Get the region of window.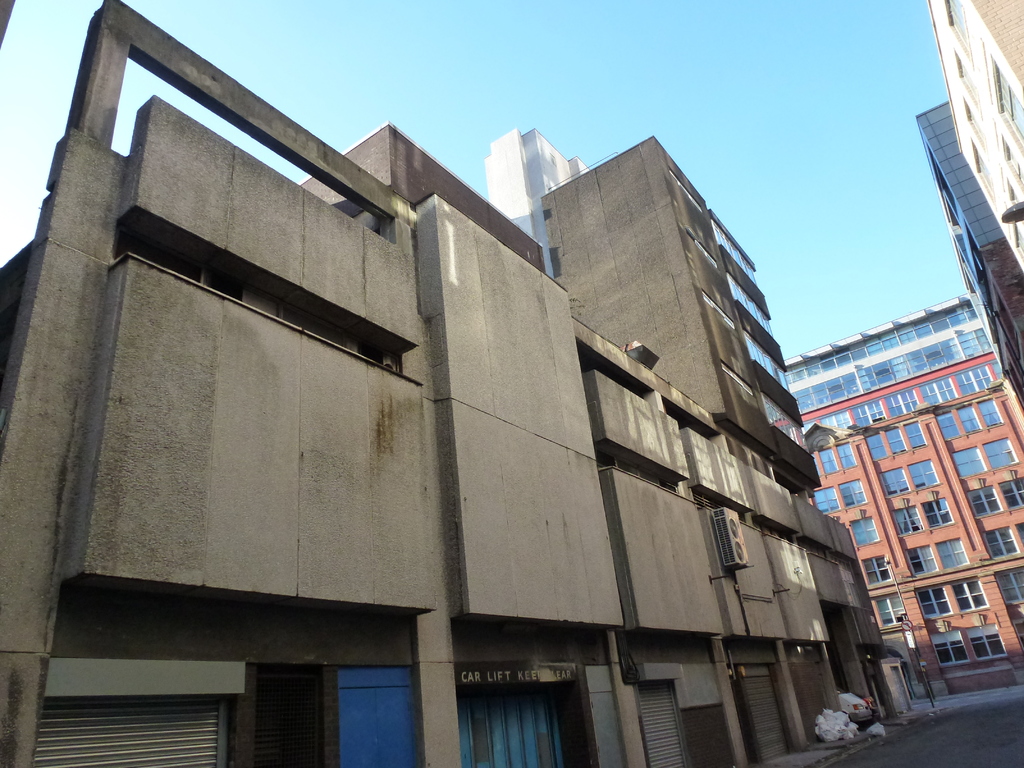
[879,593,908,627].
